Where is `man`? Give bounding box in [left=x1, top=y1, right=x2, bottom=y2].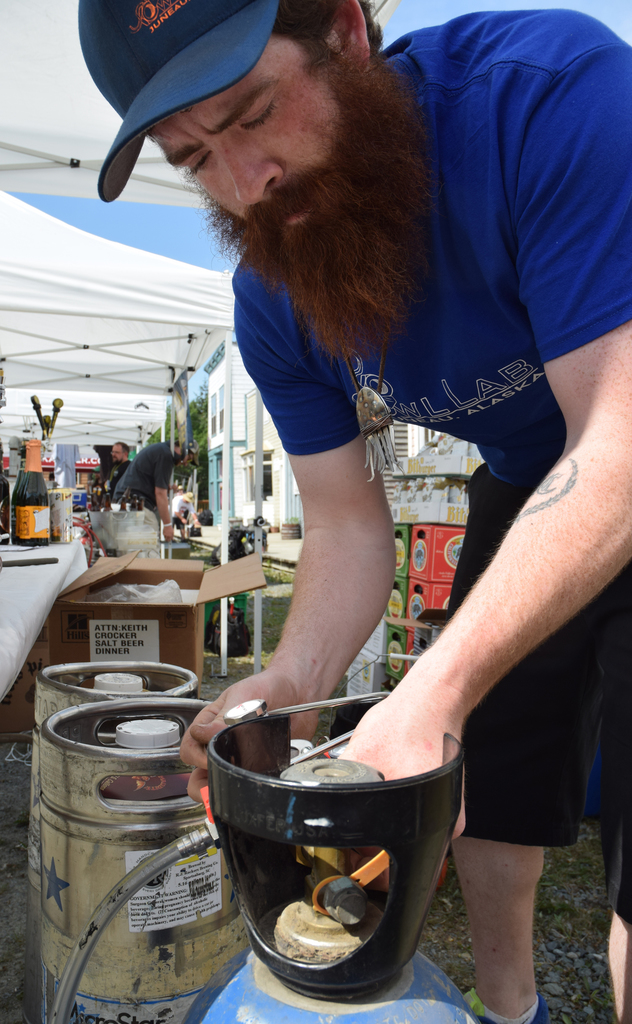
[left=106, top=19, right=585, bottom=885].
